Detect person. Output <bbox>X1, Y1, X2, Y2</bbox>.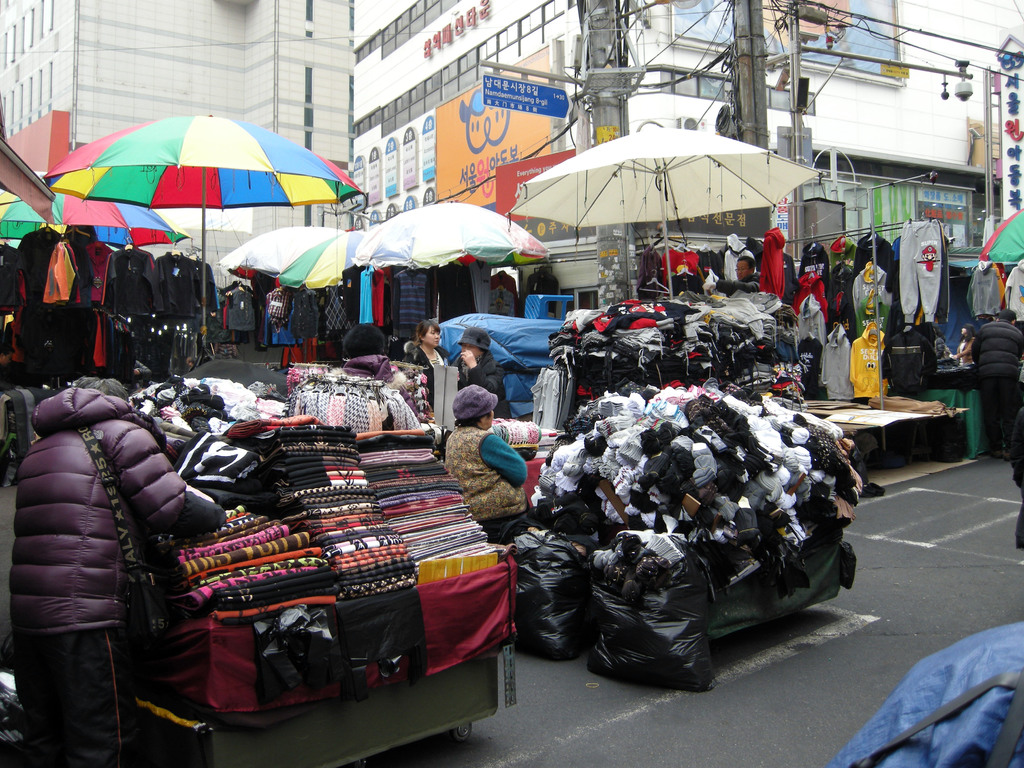
<bbox>411, 318, 454, 437</bbox>.
